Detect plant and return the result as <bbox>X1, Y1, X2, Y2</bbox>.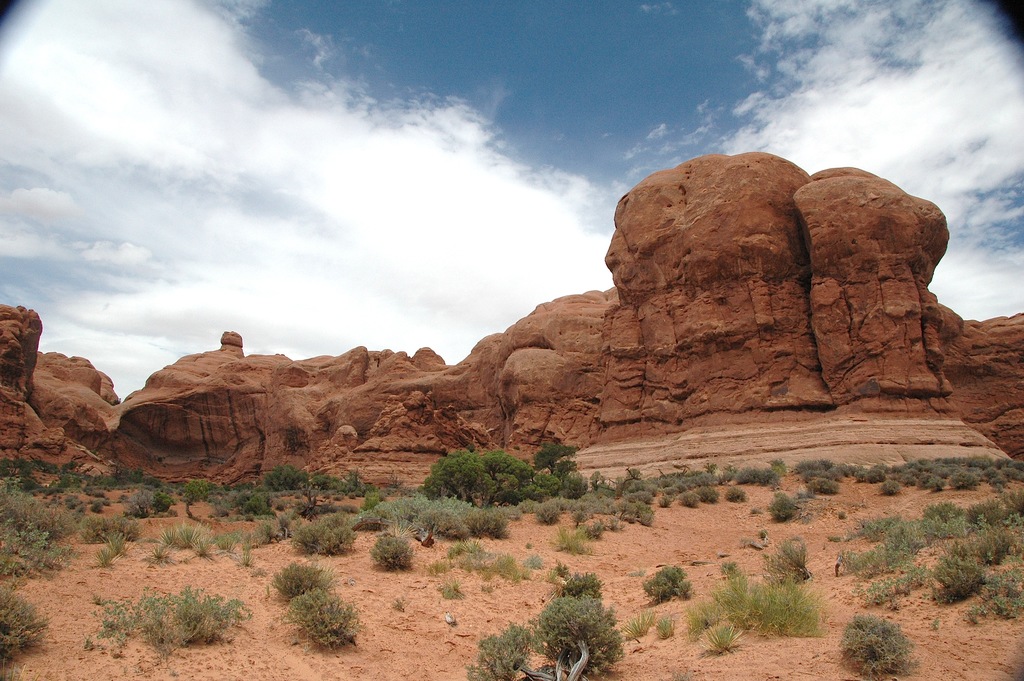
<bbox>764, 488, 803, 521</bbox>.
